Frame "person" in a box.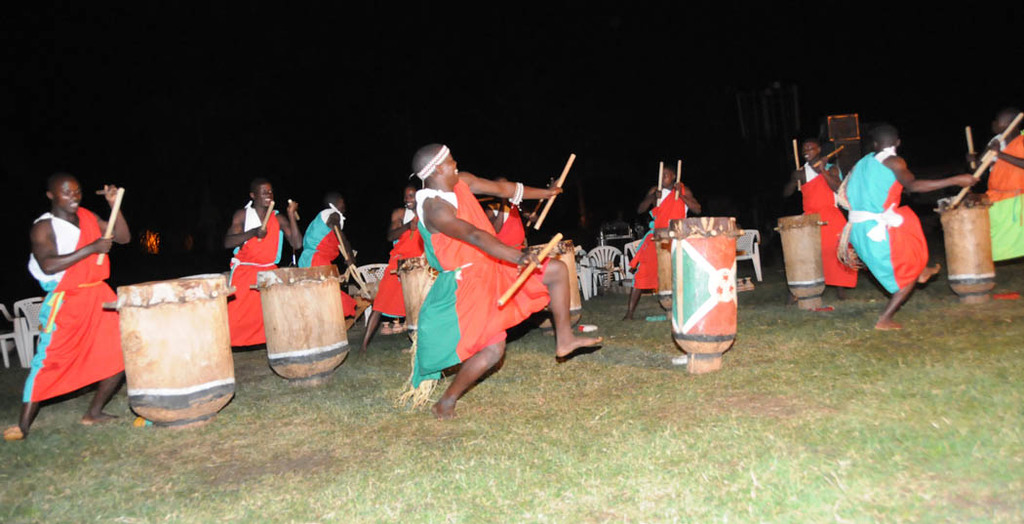
477, 173, 539, 256.
